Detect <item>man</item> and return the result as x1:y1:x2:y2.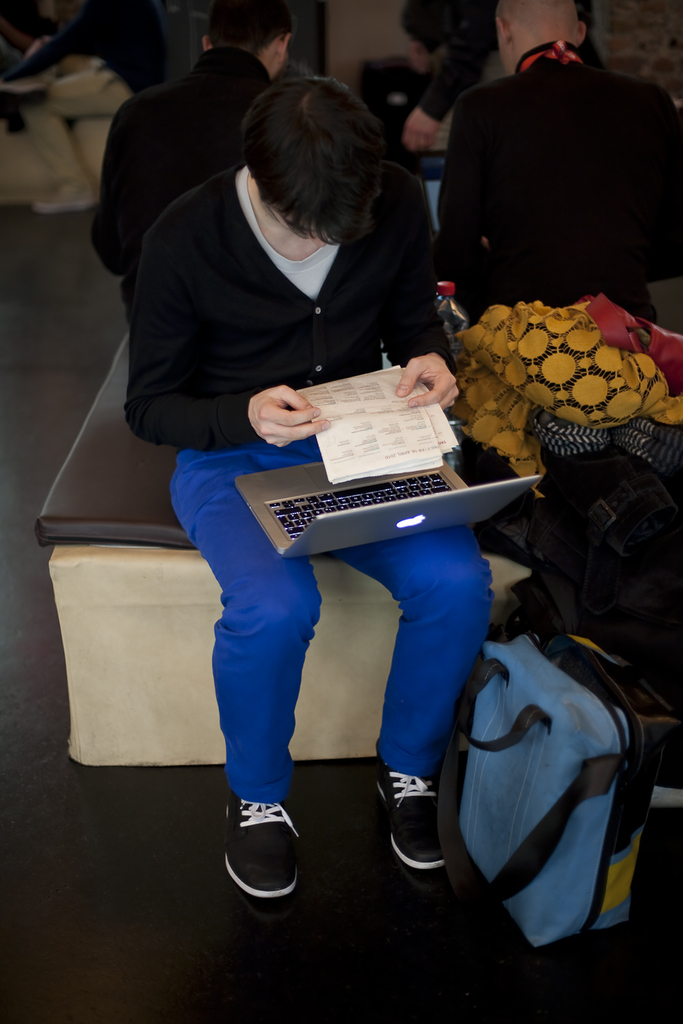
134:83:505:905.
